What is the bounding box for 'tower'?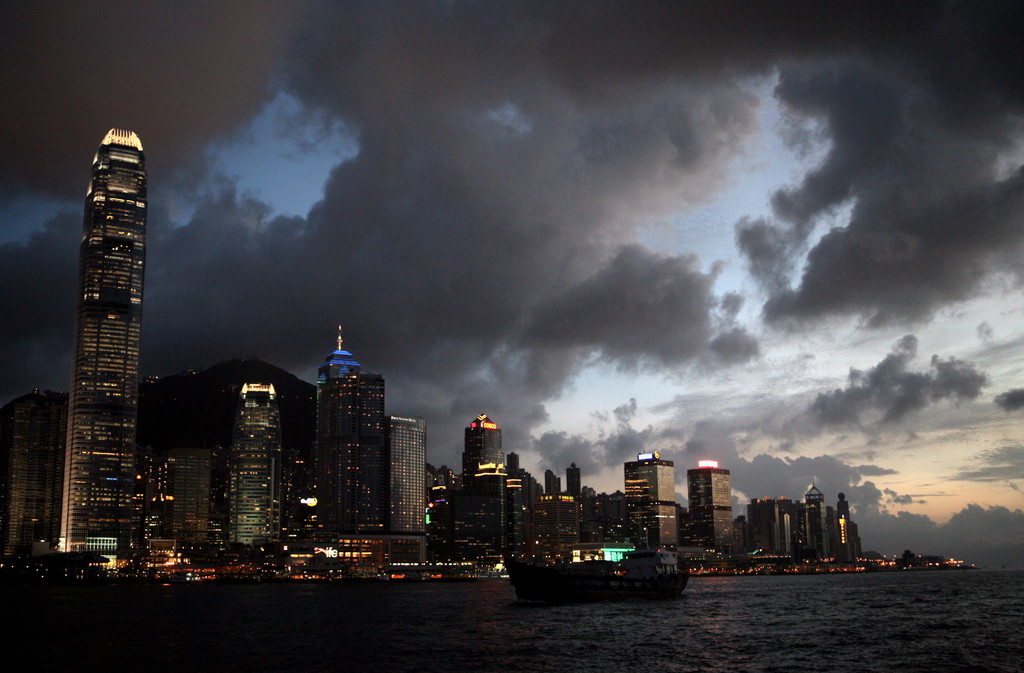
<box>690,456,734,540</box>.
